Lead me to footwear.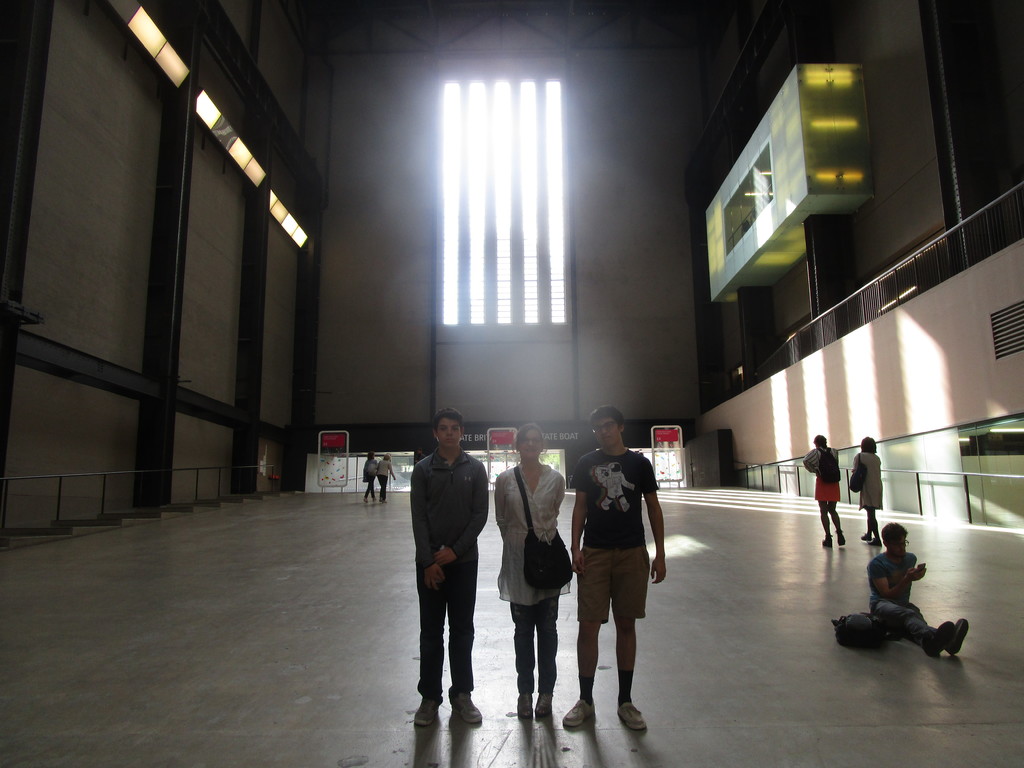
Lead to <region>946, 615, 969, 655</region>.
